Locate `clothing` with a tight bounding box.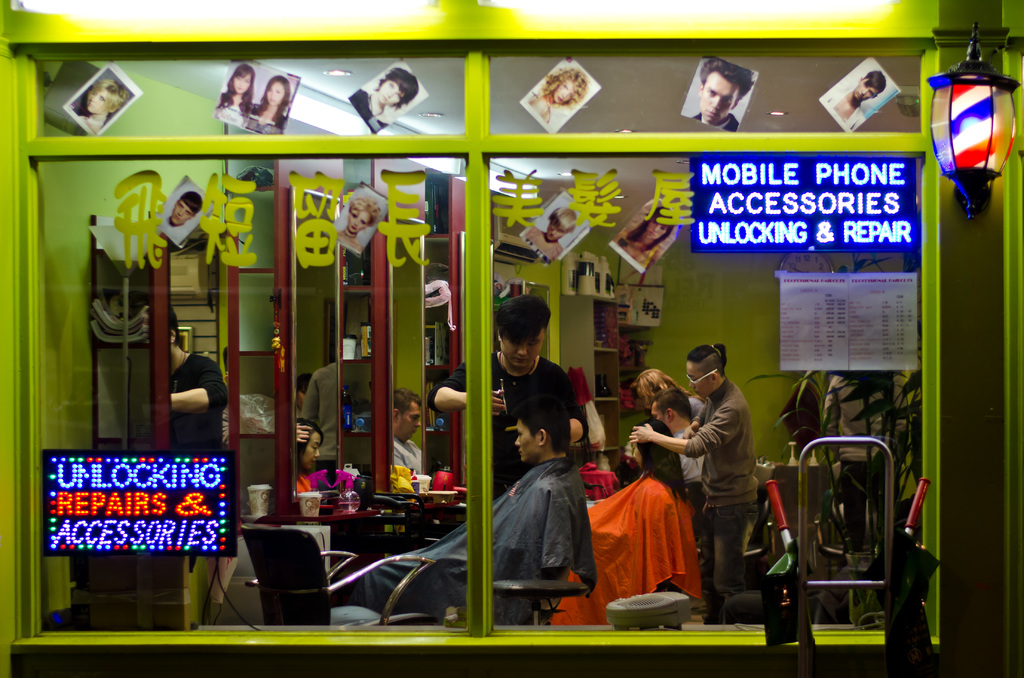
<box>547,465,700,626</box>.
